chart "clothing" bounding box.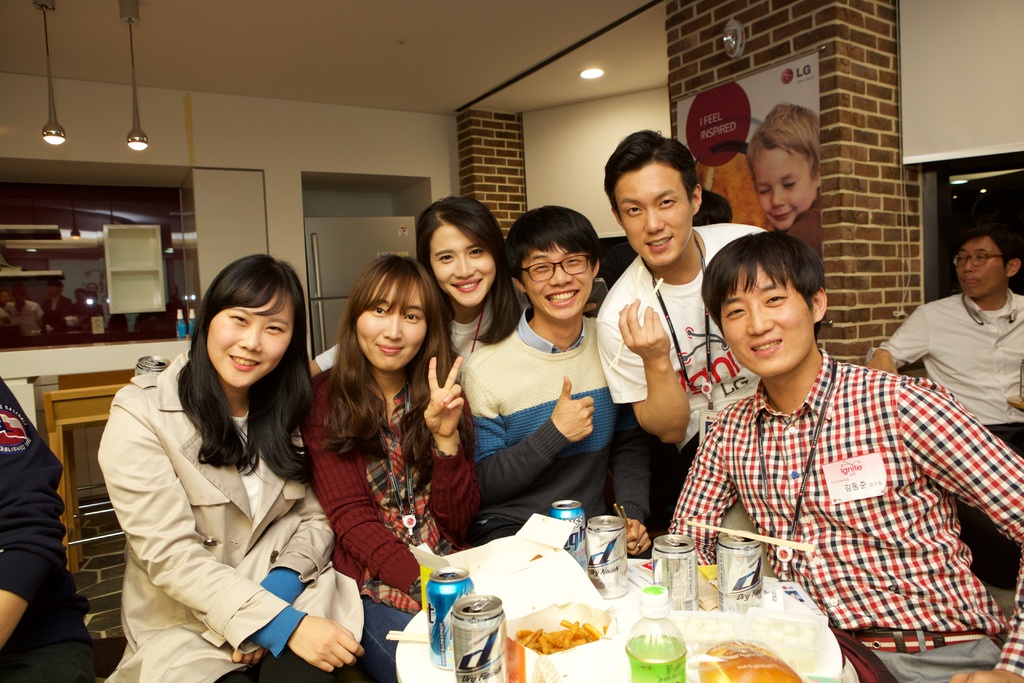
Charted: rect(314, 309, 497, 361).
